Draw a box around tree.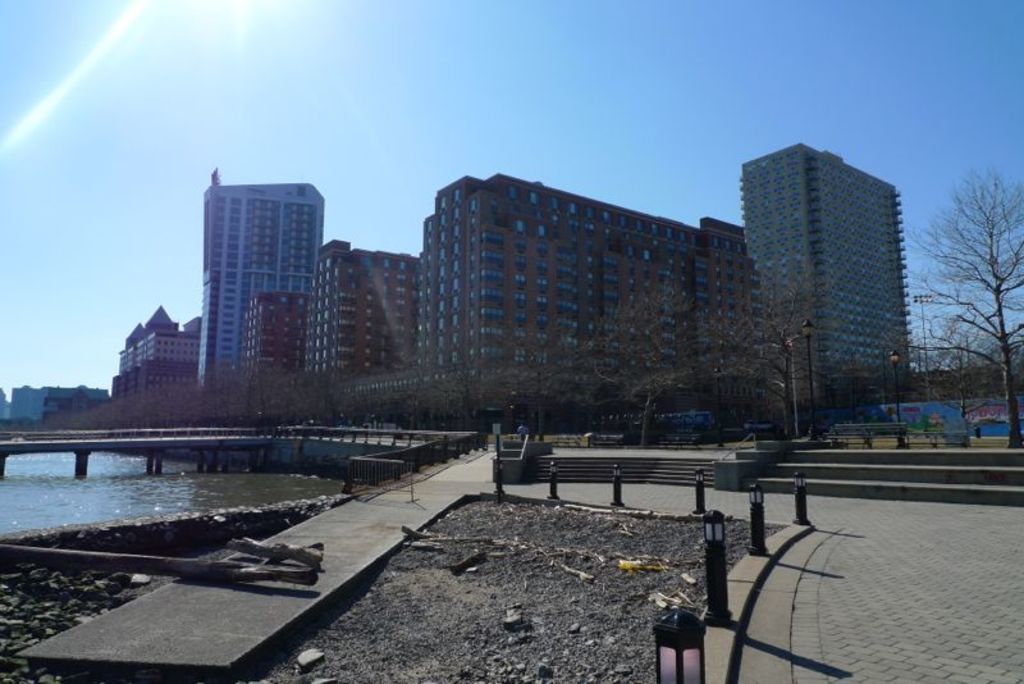
933:137:1019:425.
